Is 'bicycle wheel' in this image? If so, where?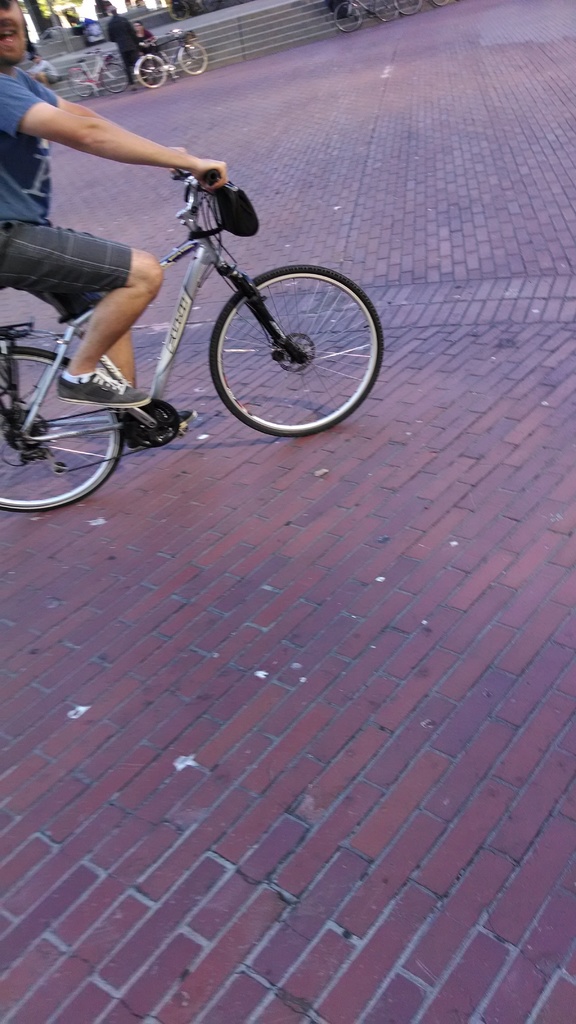
Yes, at [426,0,451,11].
